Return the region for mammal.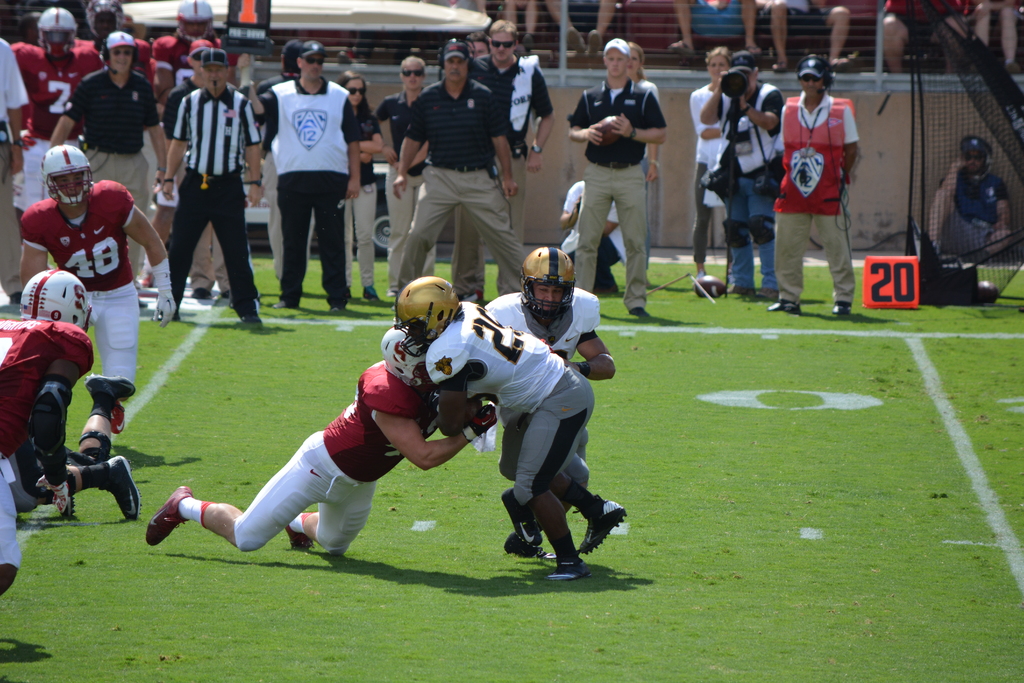
bbox=(390, 275, 626, 578).
